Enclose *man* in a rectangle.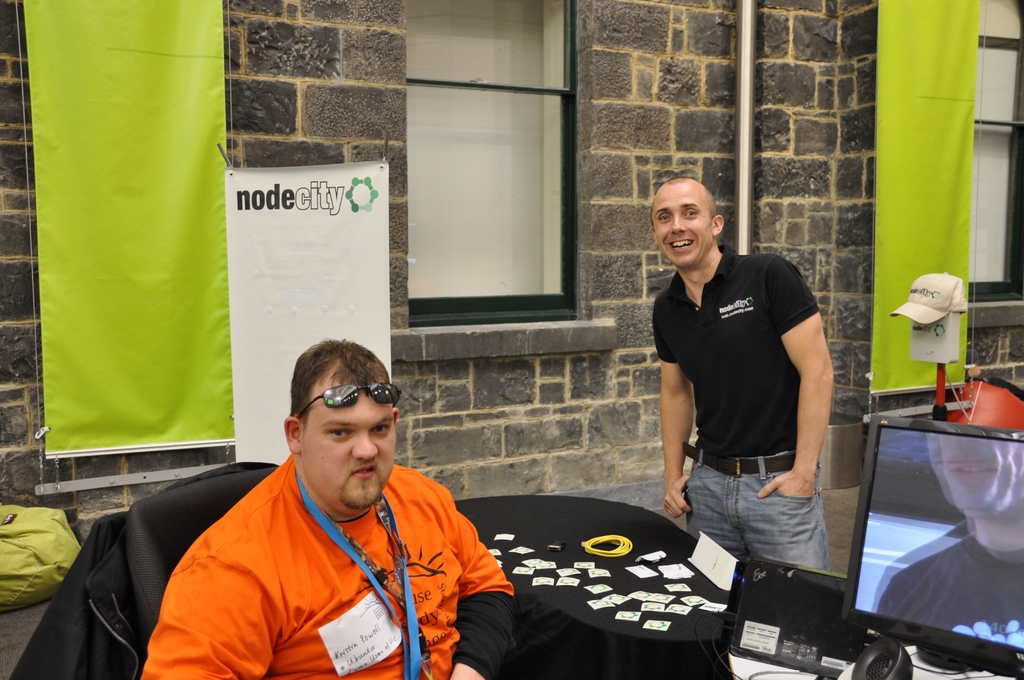
<region>644, 174, 857, 644</region>.
